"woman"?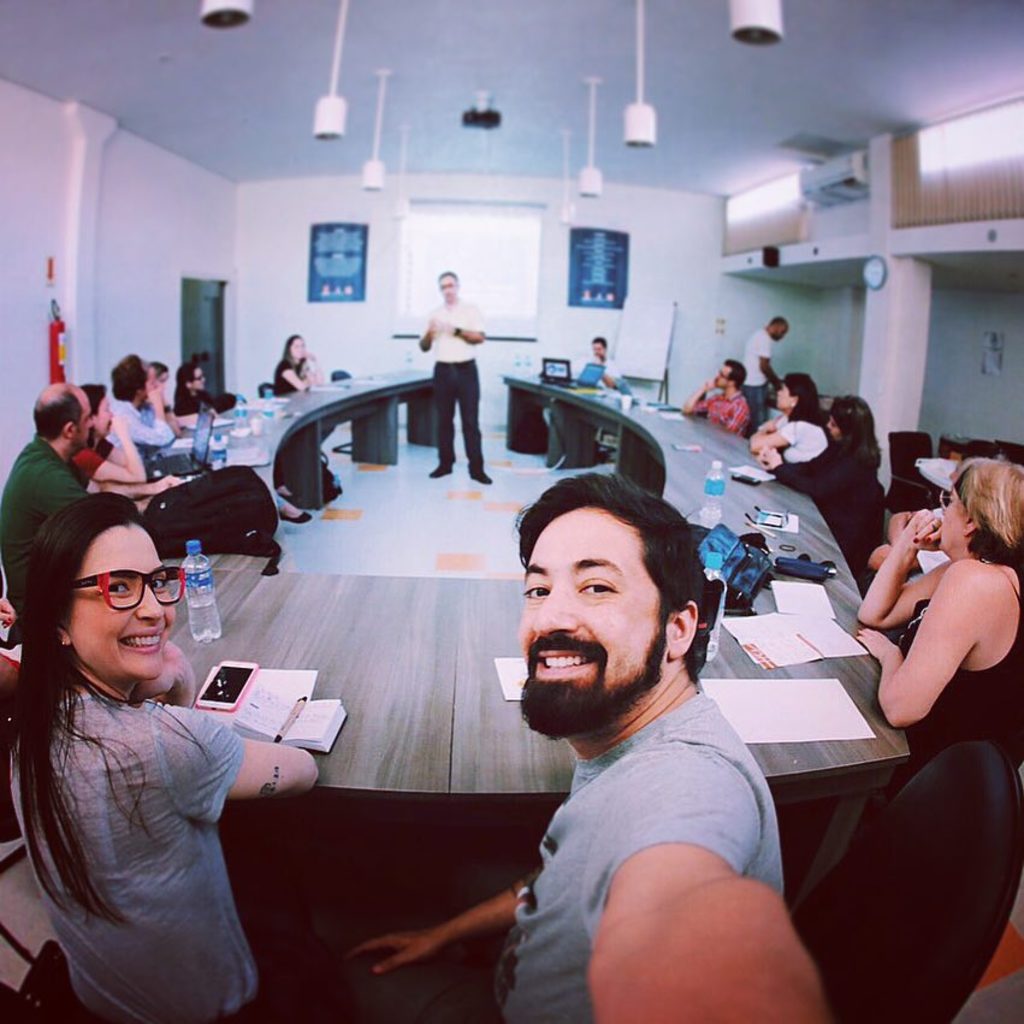
(left=853, top=460, right=1023, bottom=788)
